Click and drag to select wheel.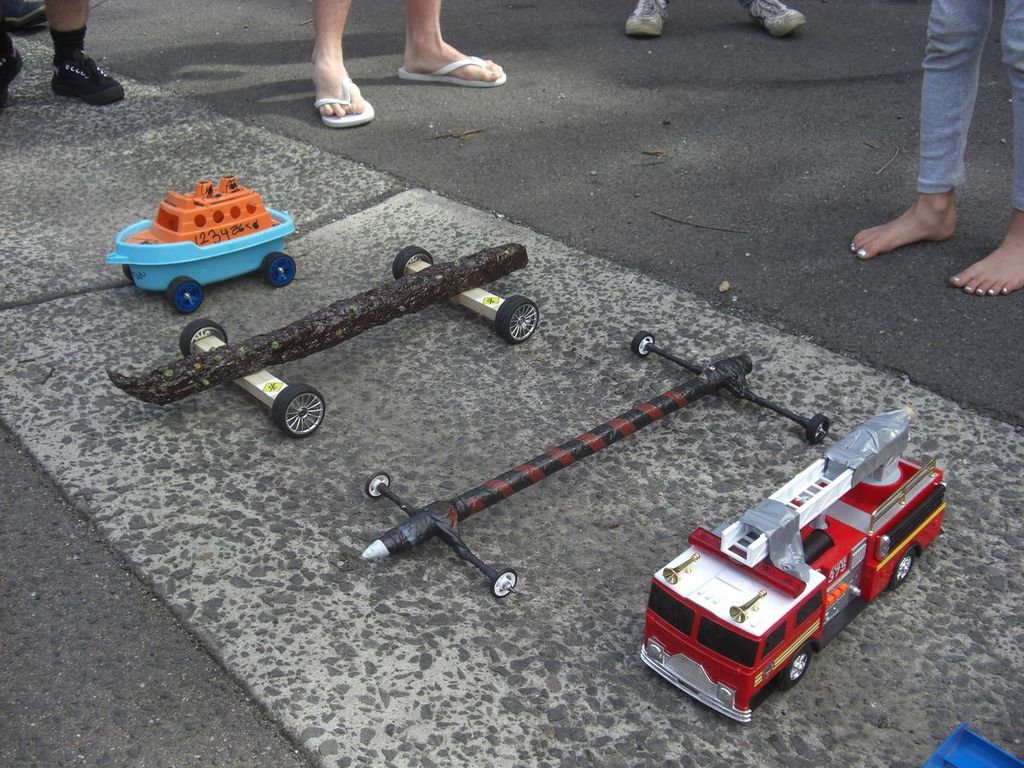
Selection: [left=166, top=276, right=204, bottom=314].
